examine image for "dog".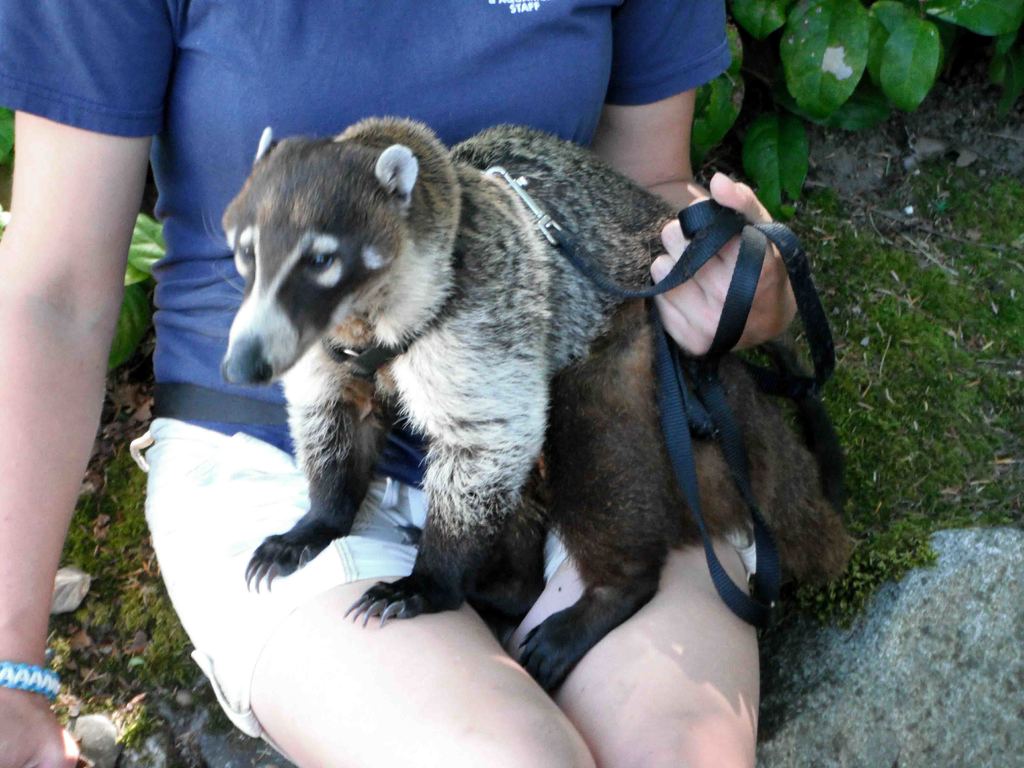
Examination result: {"left": 218, "top": 102, "right": 857, "bottom": 694}.
